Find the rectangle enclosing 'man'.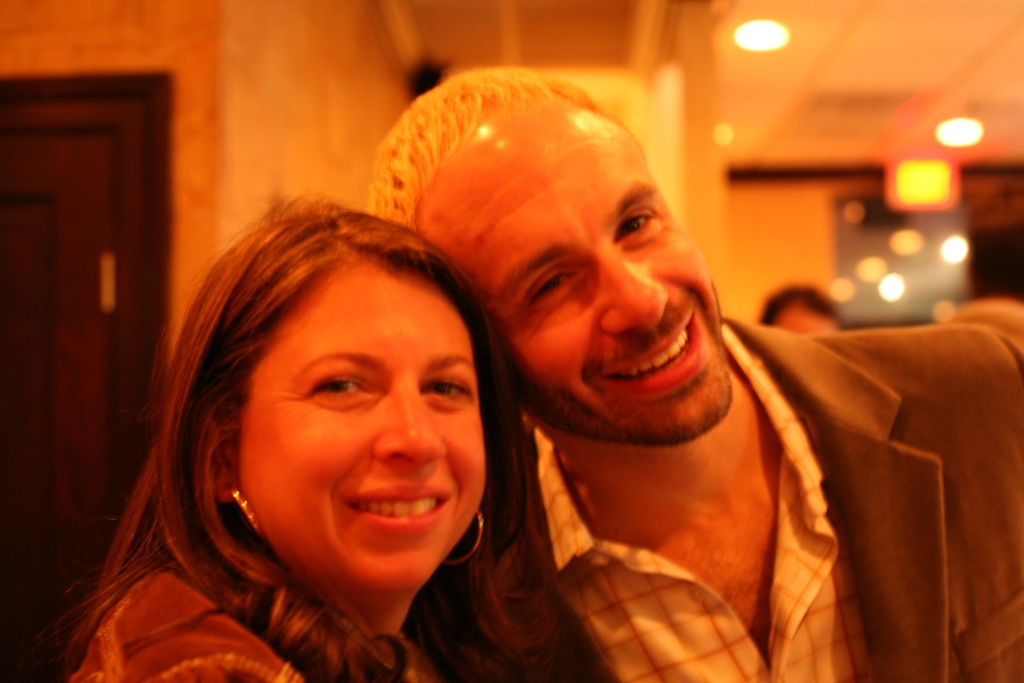
{"left": 410, "top": 97, "right": 1011, "bottom": 682}.
